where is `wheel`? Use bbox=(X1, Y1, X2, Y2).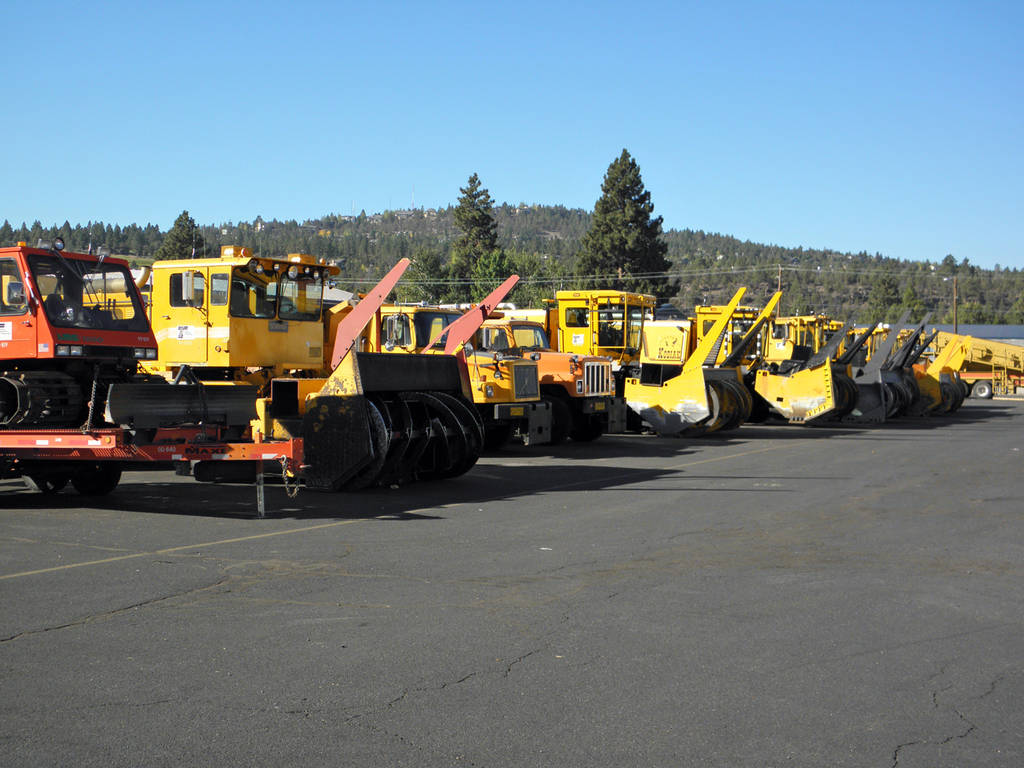
bbox=(23, 476, 66, 494).
